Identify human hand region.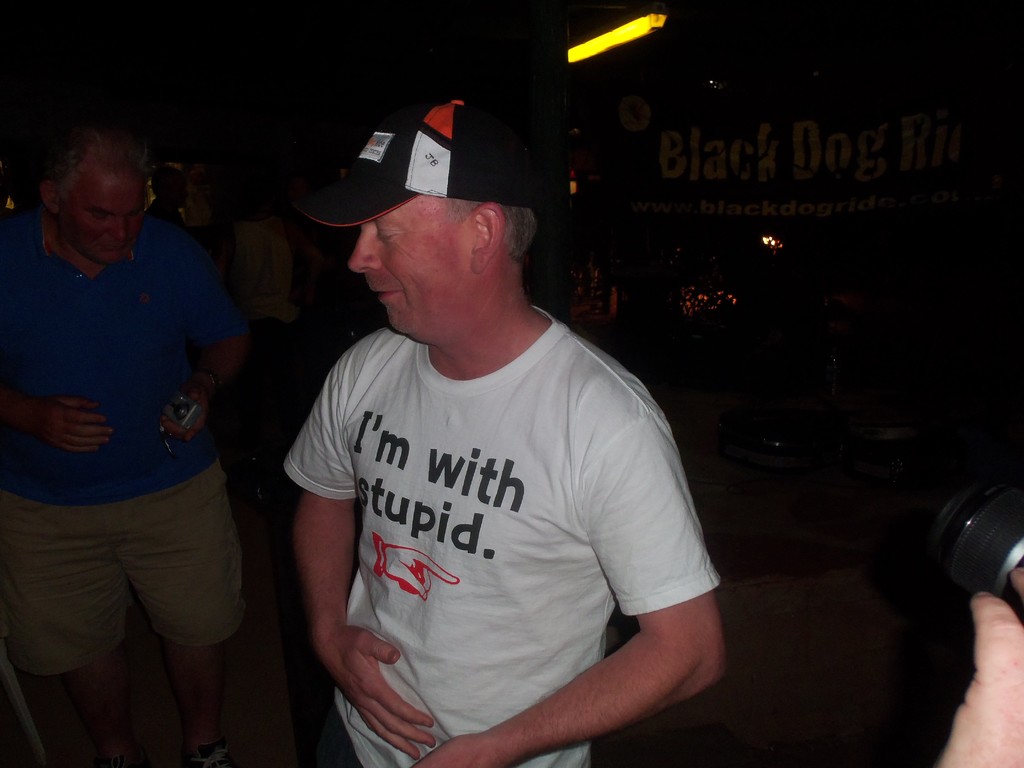
Region: (x1=321, y1=623, x2=438, y2=762).
